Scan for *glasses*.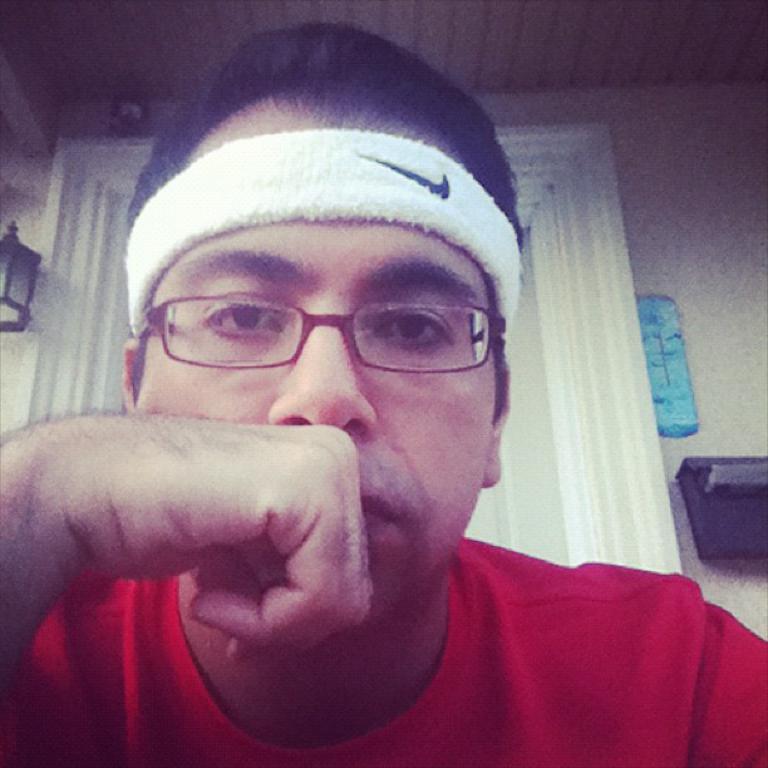
Scan result: box=[158, 300, 509, 402].
